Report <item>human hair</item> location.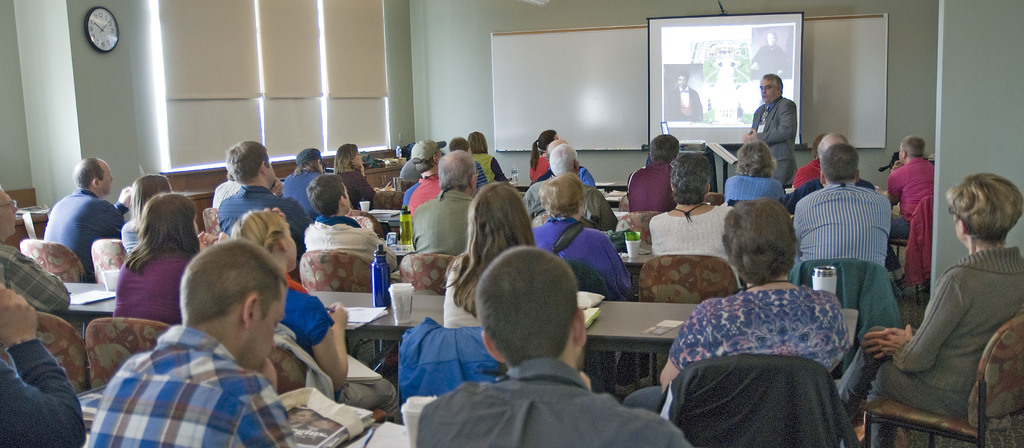
Report: x1=947 y1=171 x2=1023 y2=240.
